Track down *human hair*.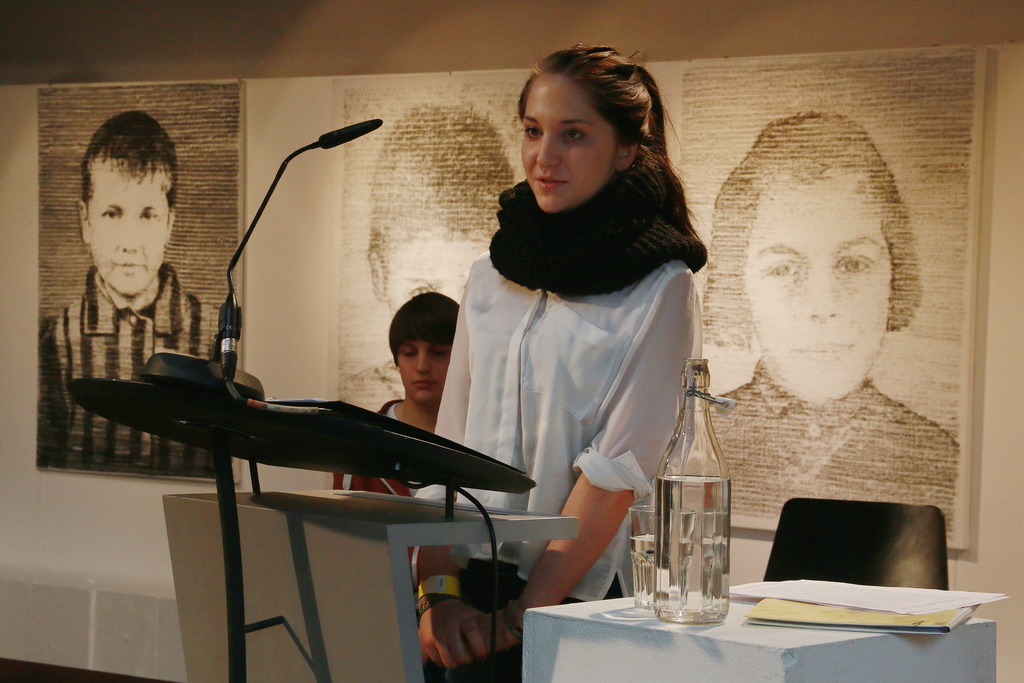
Tracked to {"left": 504, "top": 44, "right": 686, "bottom": 257}.
